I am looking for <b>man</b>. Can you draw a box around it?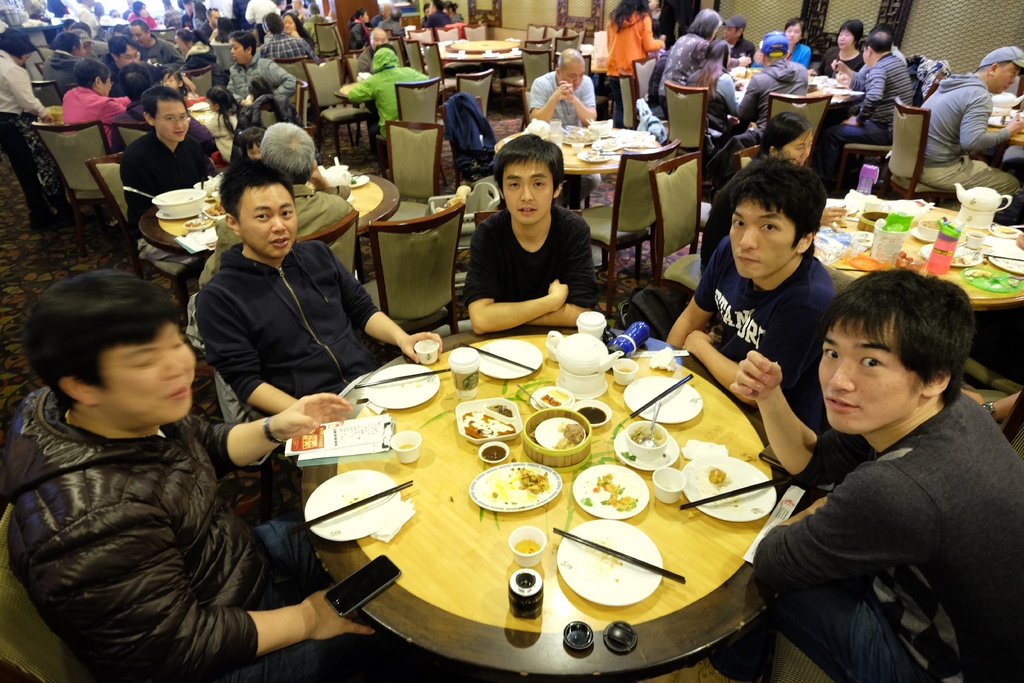
Sure, the bounding box is locate(218, 121, 351, 258).
